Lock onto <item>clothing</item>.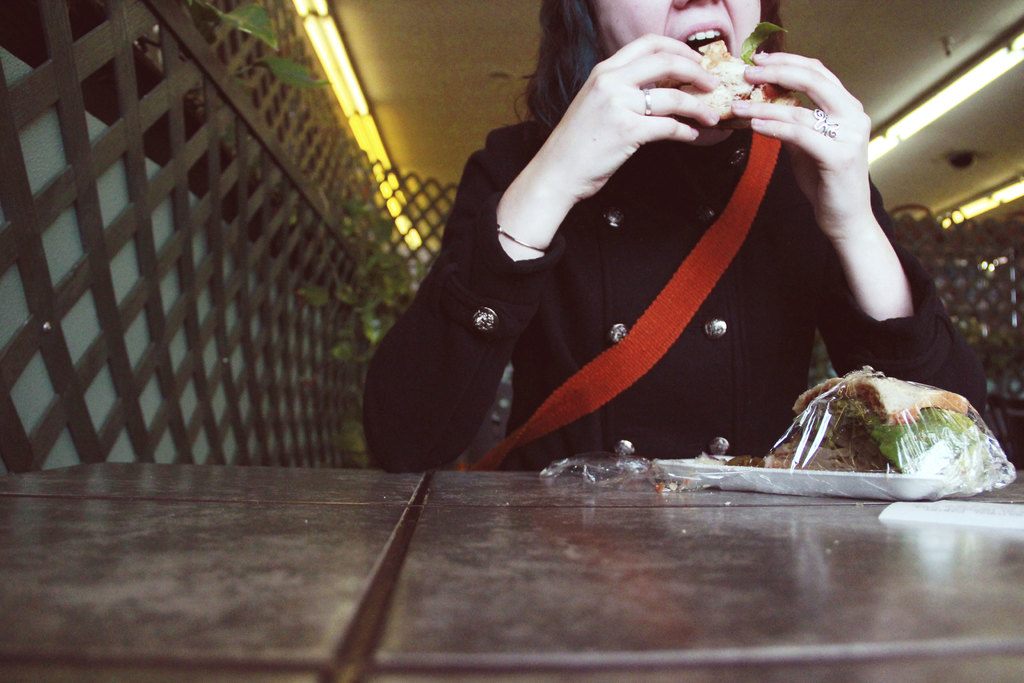
Locked: region(357, 99, 989, 481).
